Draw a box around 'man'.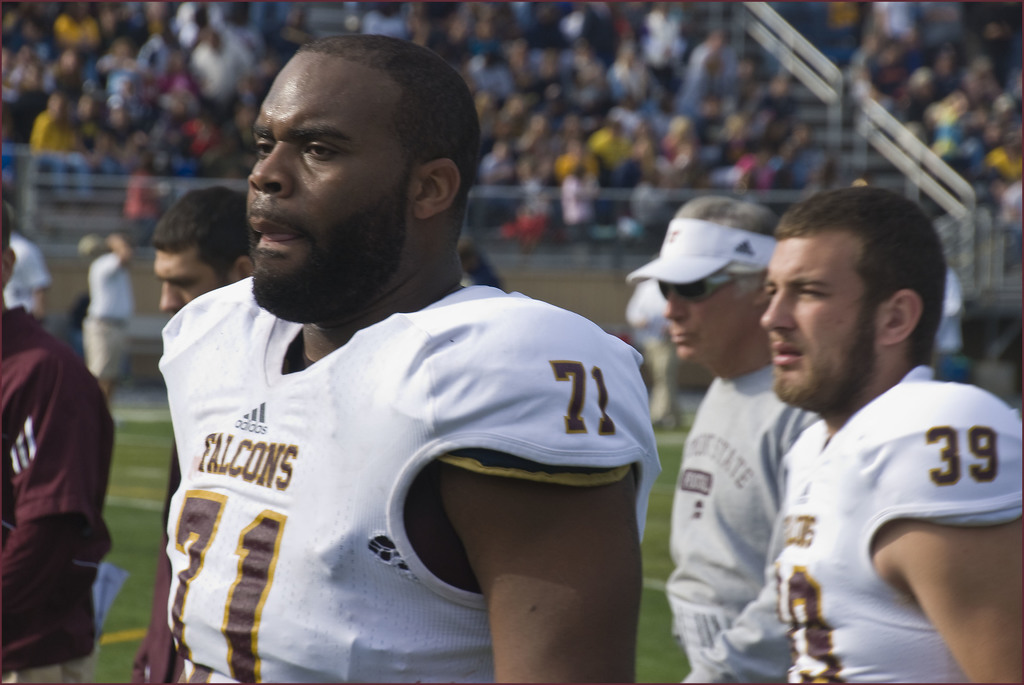
rect(0, 206, 109, 684).
